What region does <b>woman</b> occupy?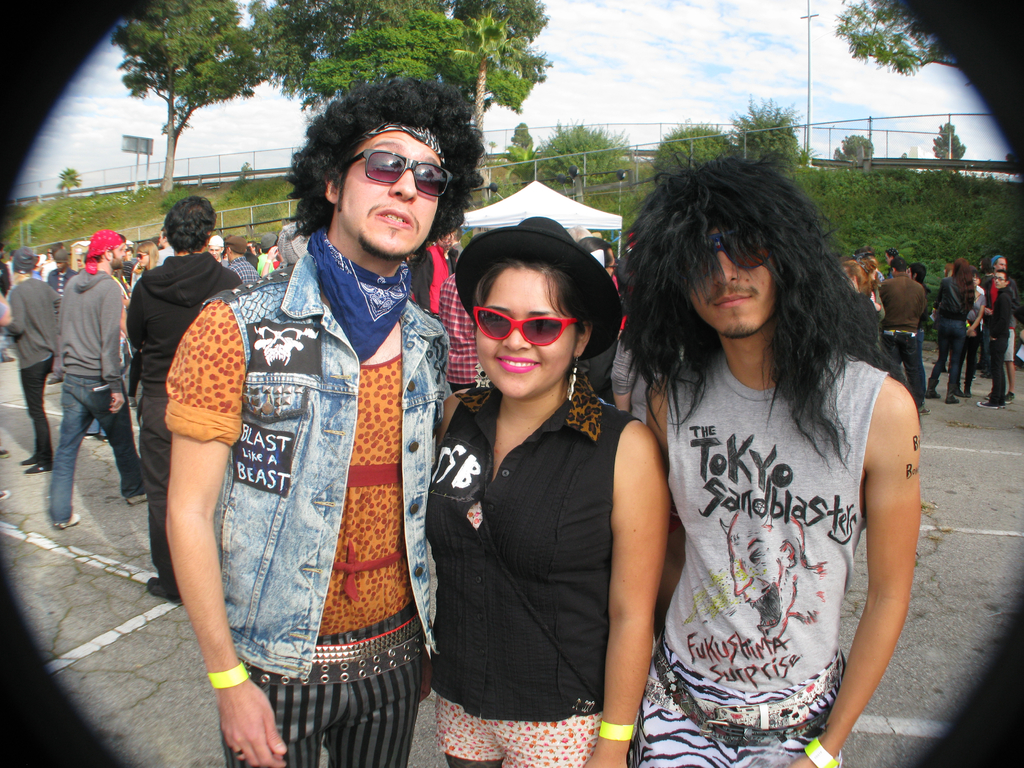
l=415, t=218, r=664, b=760.
